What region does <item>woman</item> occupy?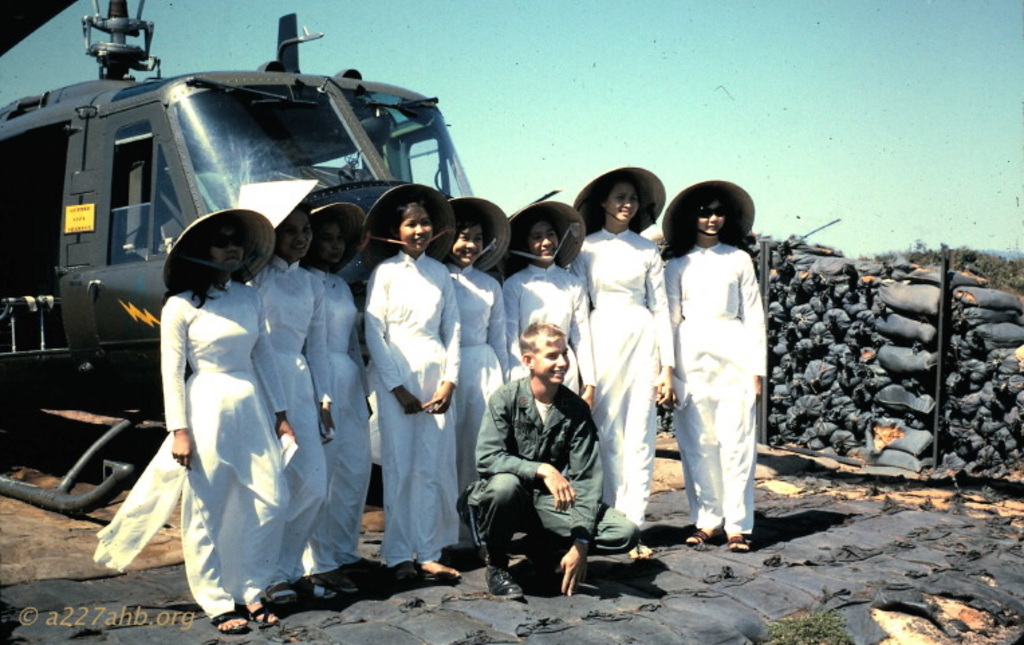
select_region(663, 180, 765, 551).
